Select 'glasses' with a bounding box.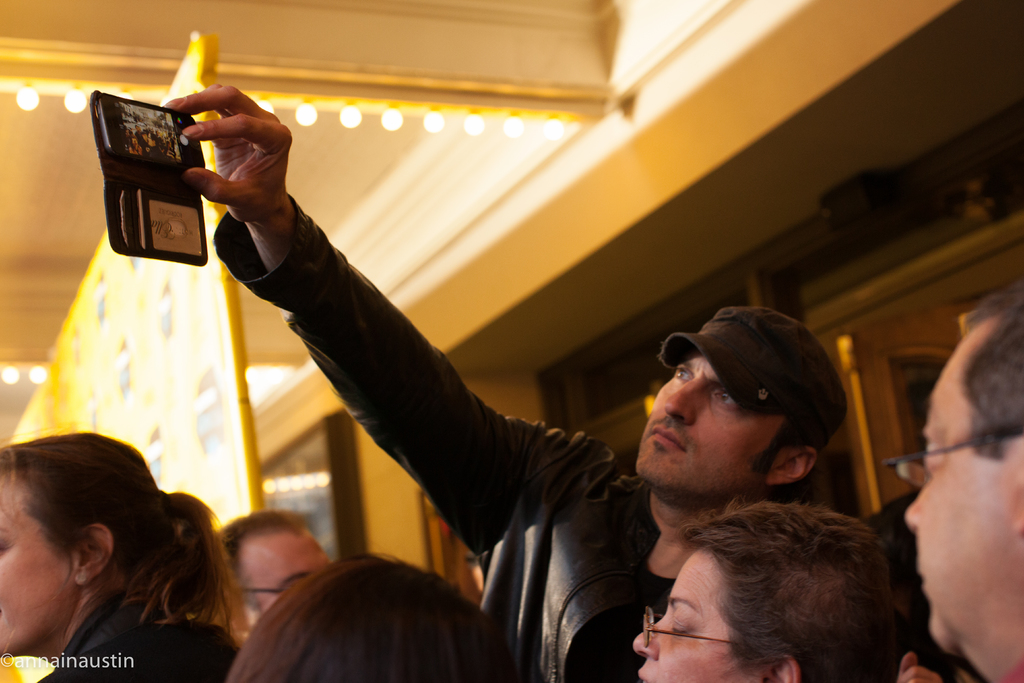
[left=236, top=584, right=303, bottom=598].
